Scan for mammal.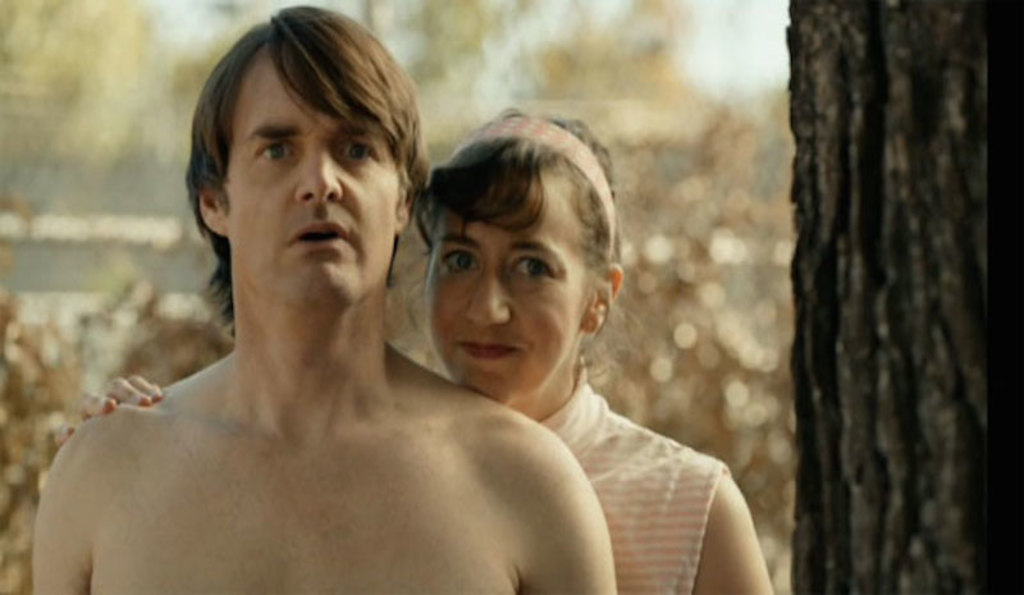
Scan result: {"left": 90, "top": 99, "right": 773, "bottom": 594}.
